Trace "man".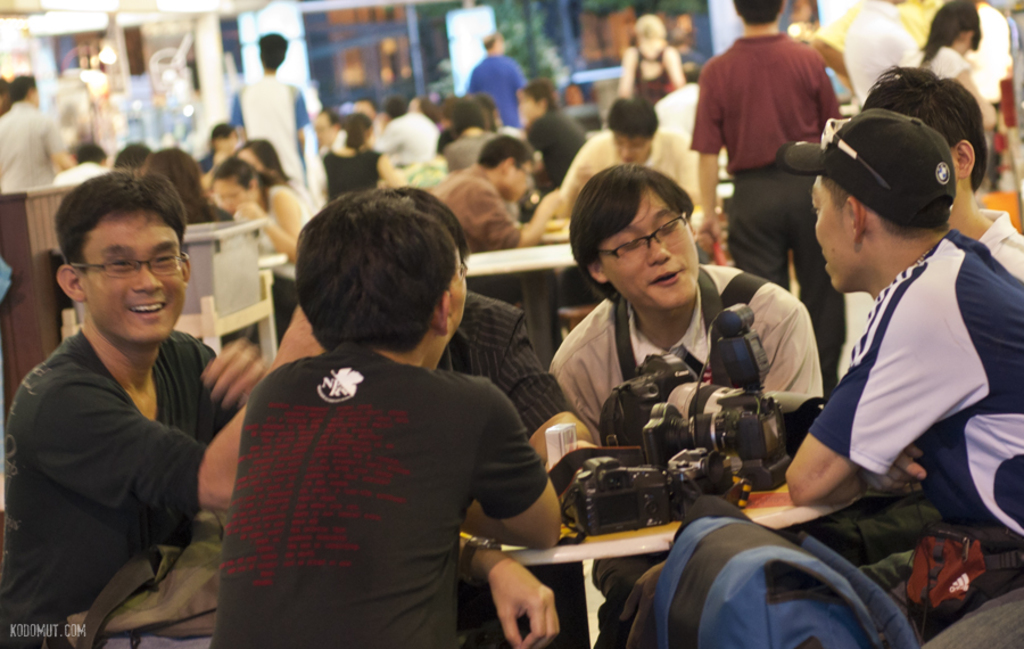
Traced to bbox=(536, 93, 718, 230).
